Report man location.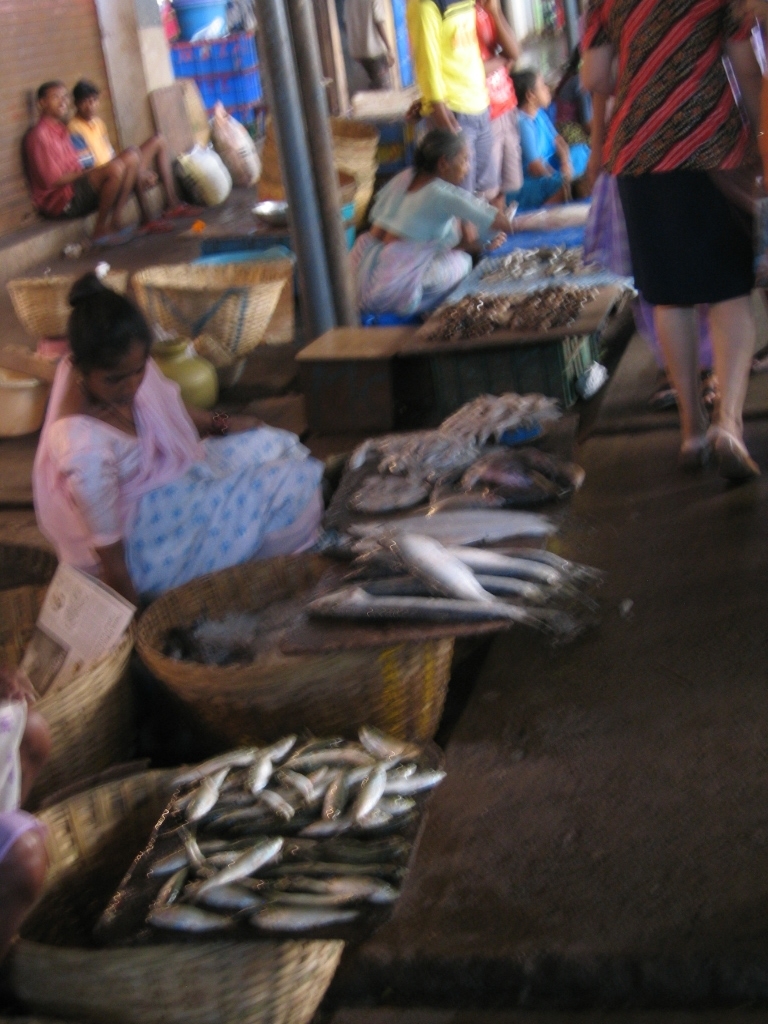
Report: region(77, 83, 173, 219).
